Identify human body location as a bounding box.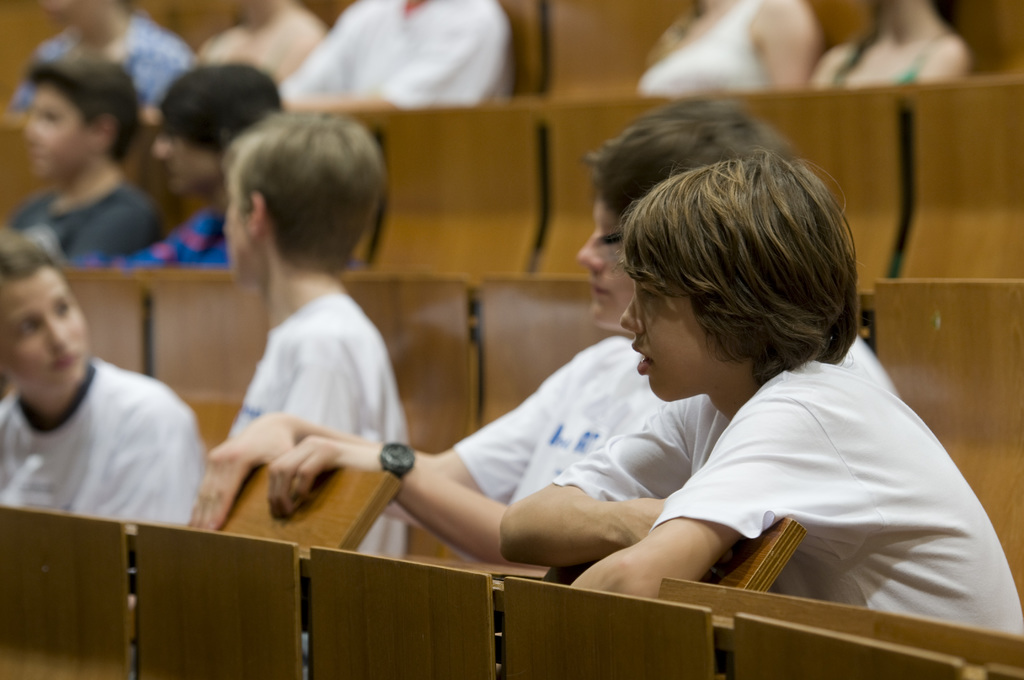
806 29 971 90.
